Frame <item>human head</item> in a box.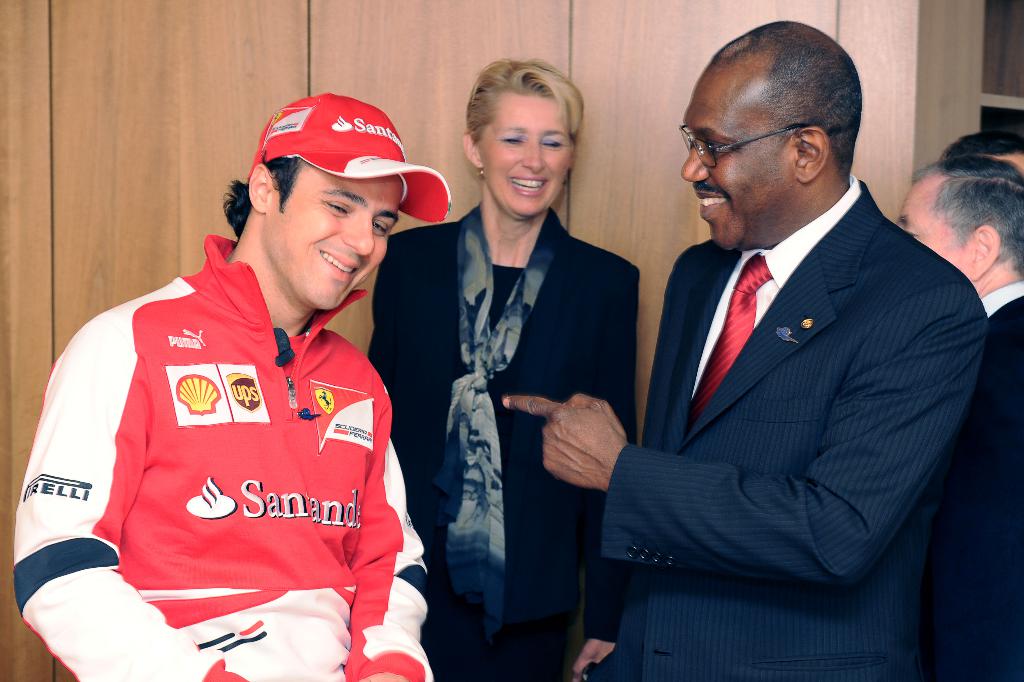
x1=224 y1=103 x2=446 y2=310.
